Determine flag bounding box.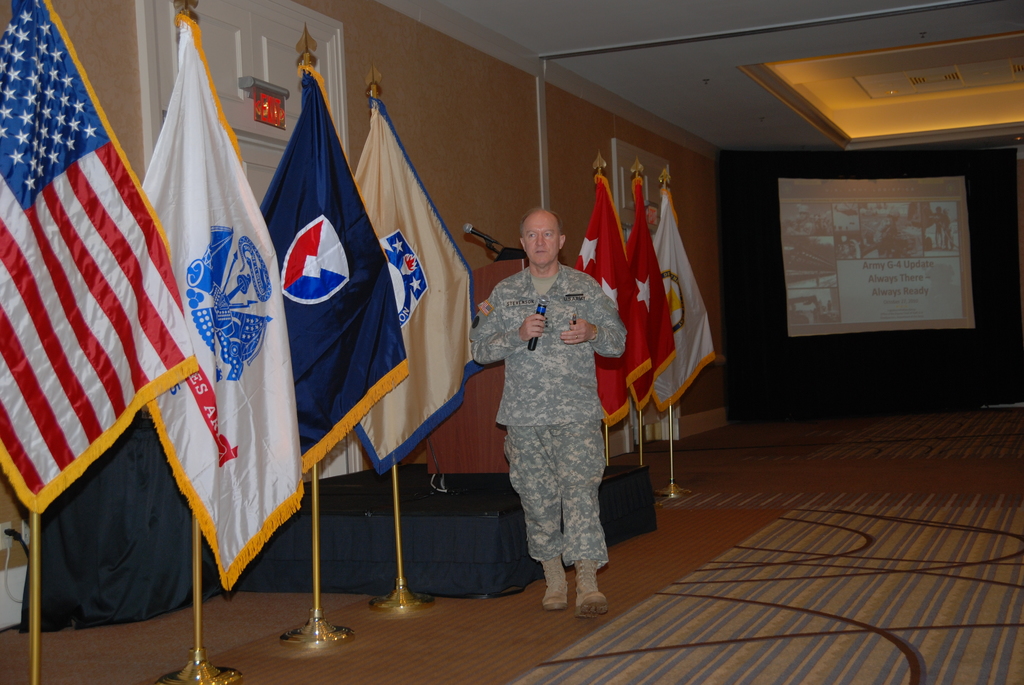
Determined: 620 177 683 407.
